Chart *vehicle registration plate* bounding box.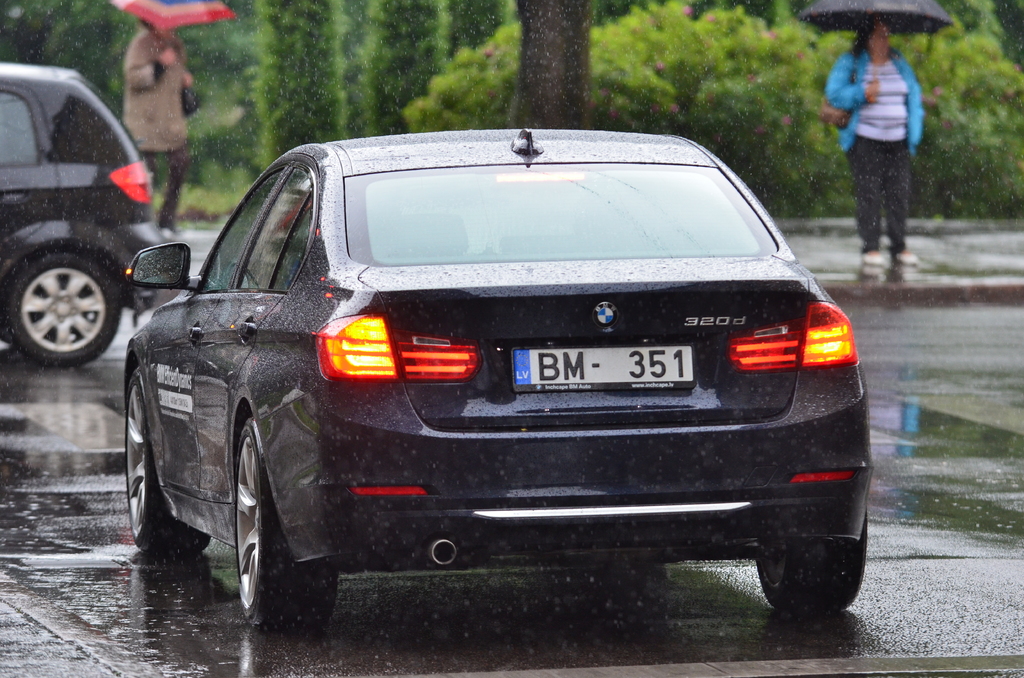
Charted: crop(510, 344, 692, 387).
